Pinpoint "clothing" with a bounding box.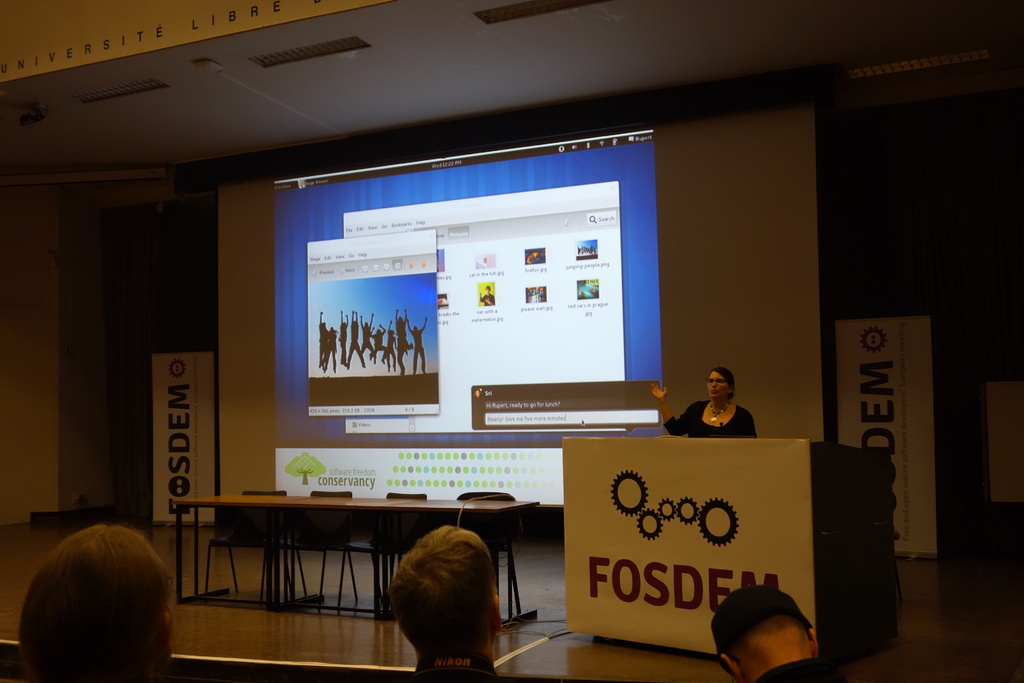
<box>662,400,760,439</box>.
